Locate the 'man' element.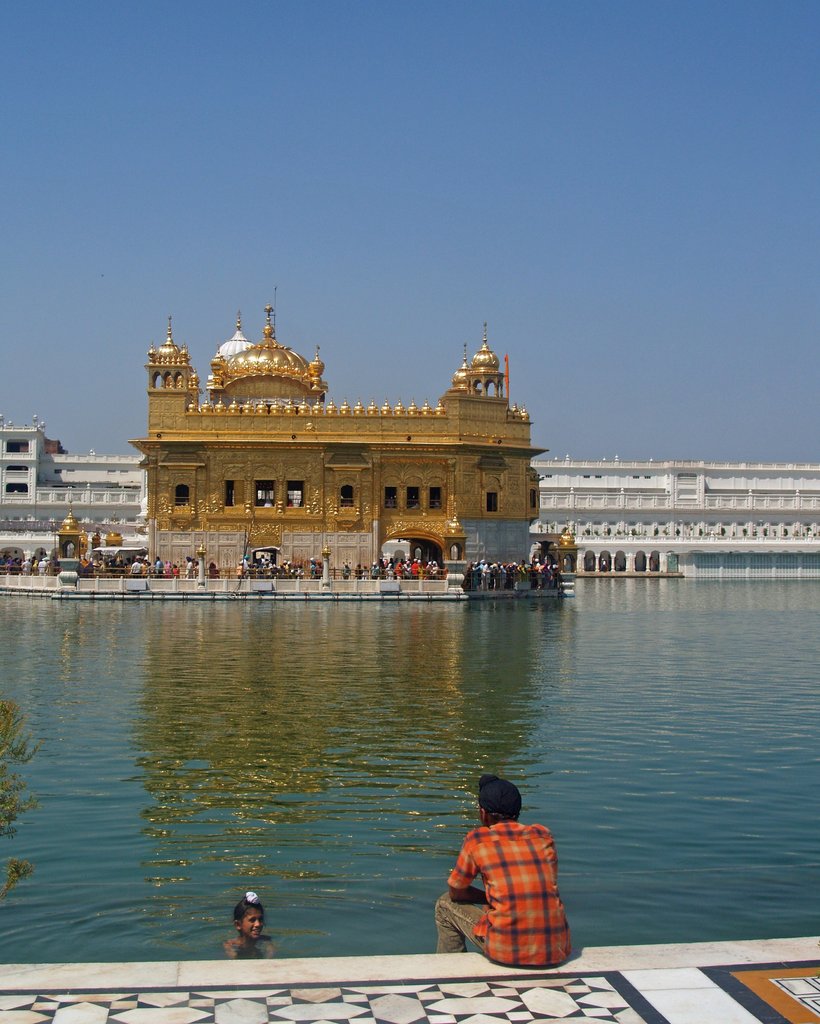
Element bbox: box=[445, 764, 582, 981].
